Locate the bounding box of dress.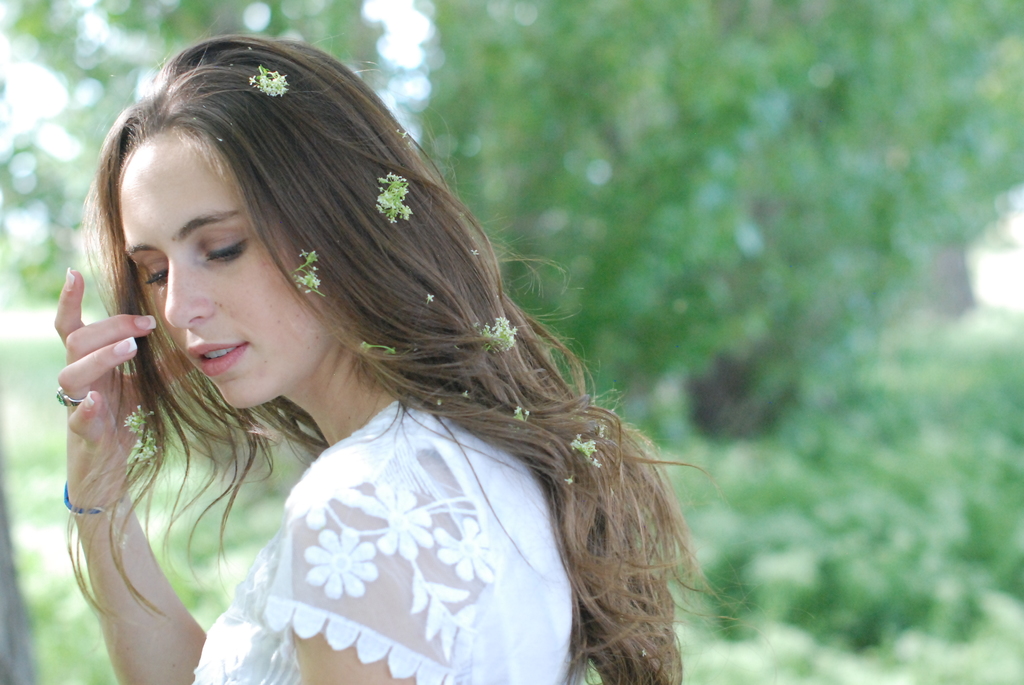
Bounding box: crop(181, 376, 593, 684).
